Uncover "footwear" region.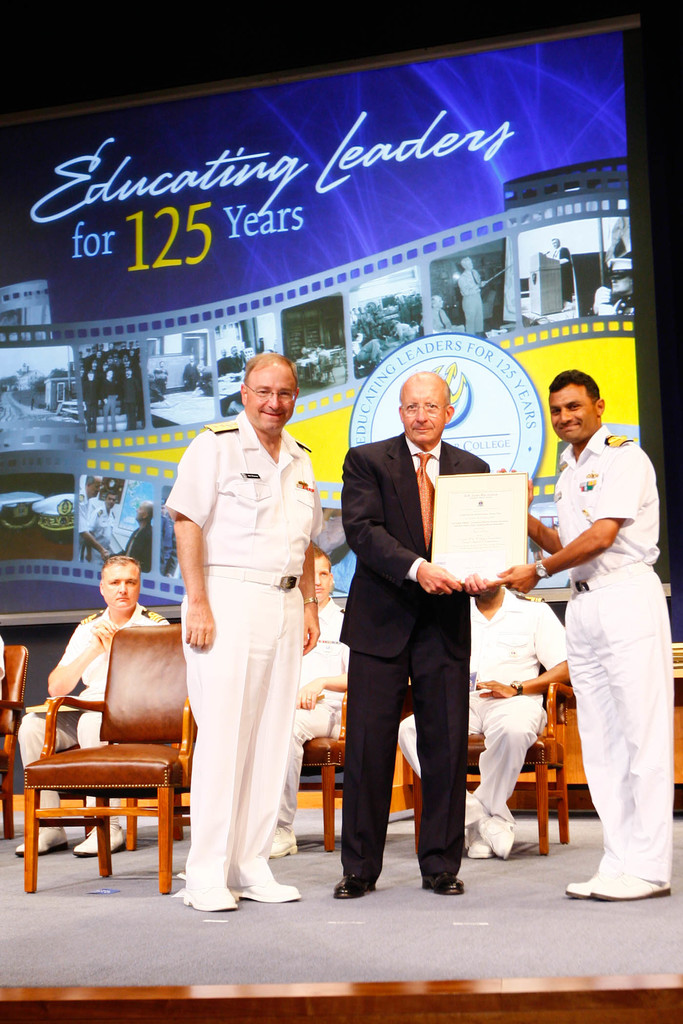
Uncovered: 463/836/491/858.
